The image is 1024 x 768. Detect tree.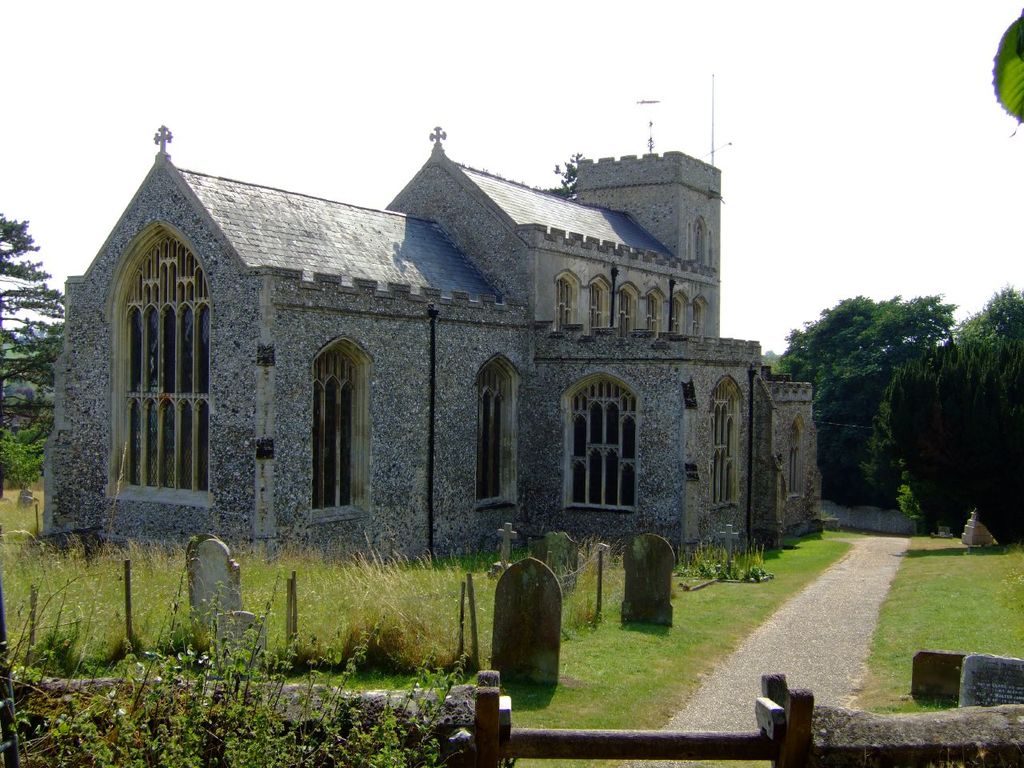
Detection: bbox=[0, 198, 70, 506].
